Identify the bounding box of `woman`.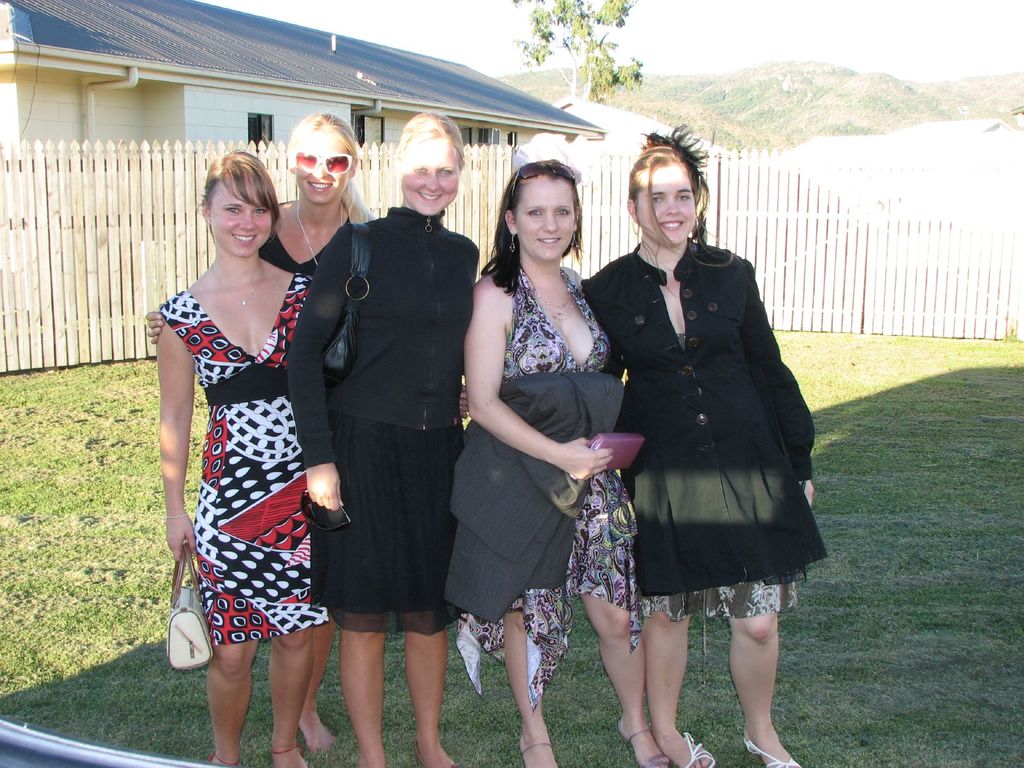
Rect(287, 111, 477, 767).
